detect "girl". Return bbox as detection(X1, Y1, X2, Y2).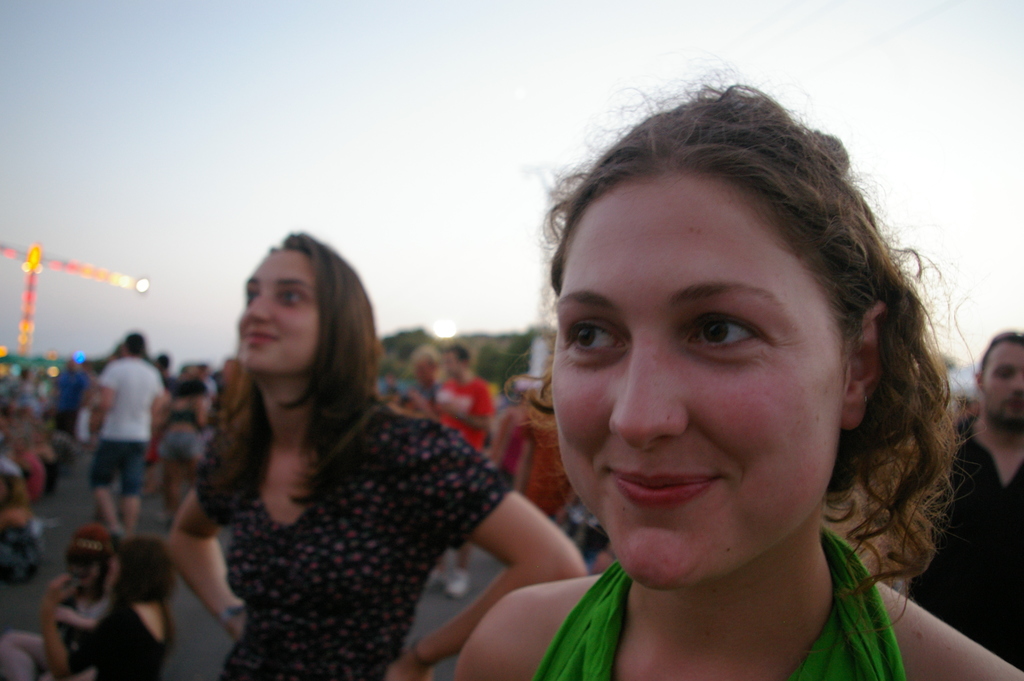
detection(1, 525, 118, 680).
